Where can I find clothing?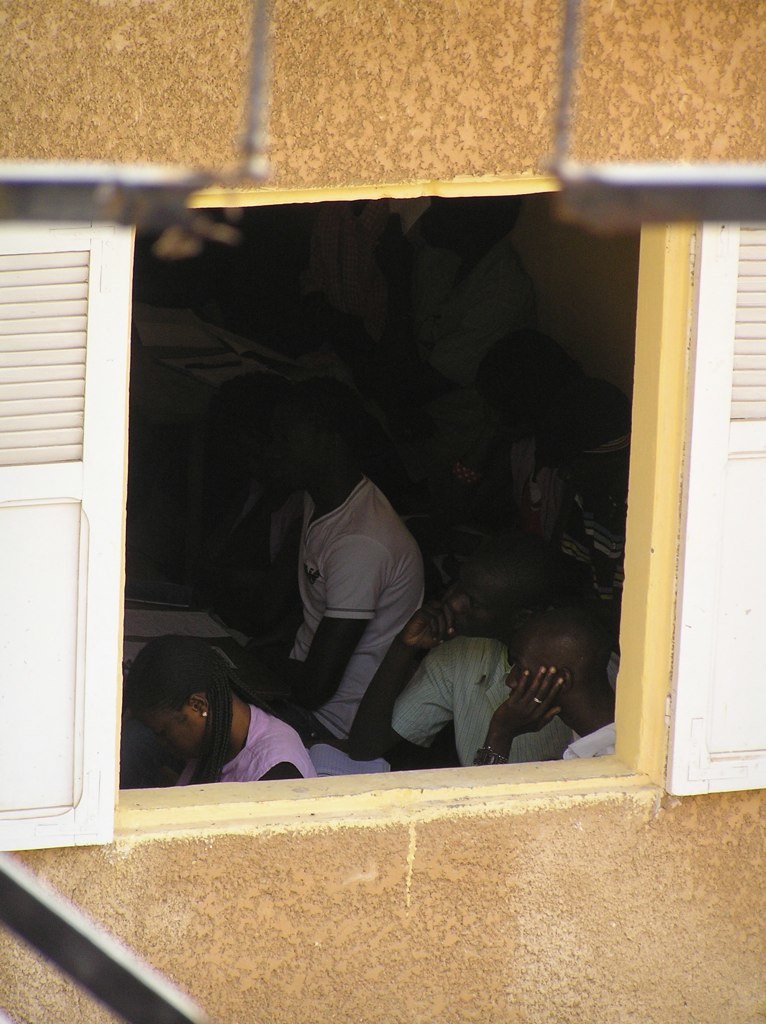
You can find it at (397, 639, 571, 763).
